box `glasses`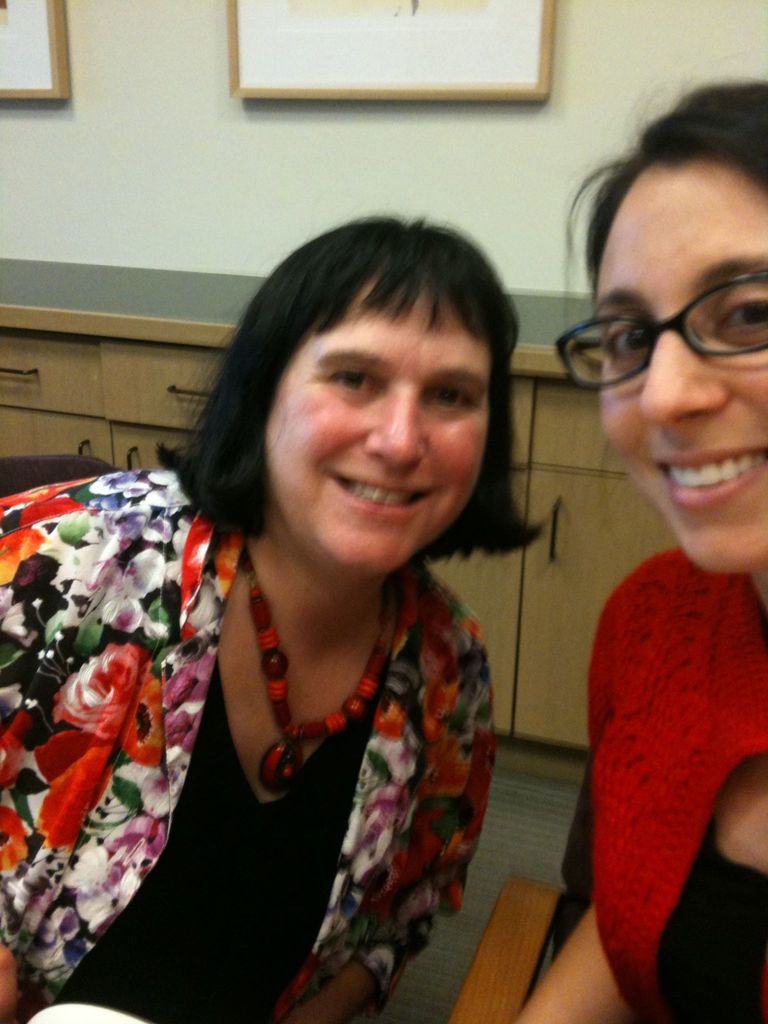
550 266 767 390
